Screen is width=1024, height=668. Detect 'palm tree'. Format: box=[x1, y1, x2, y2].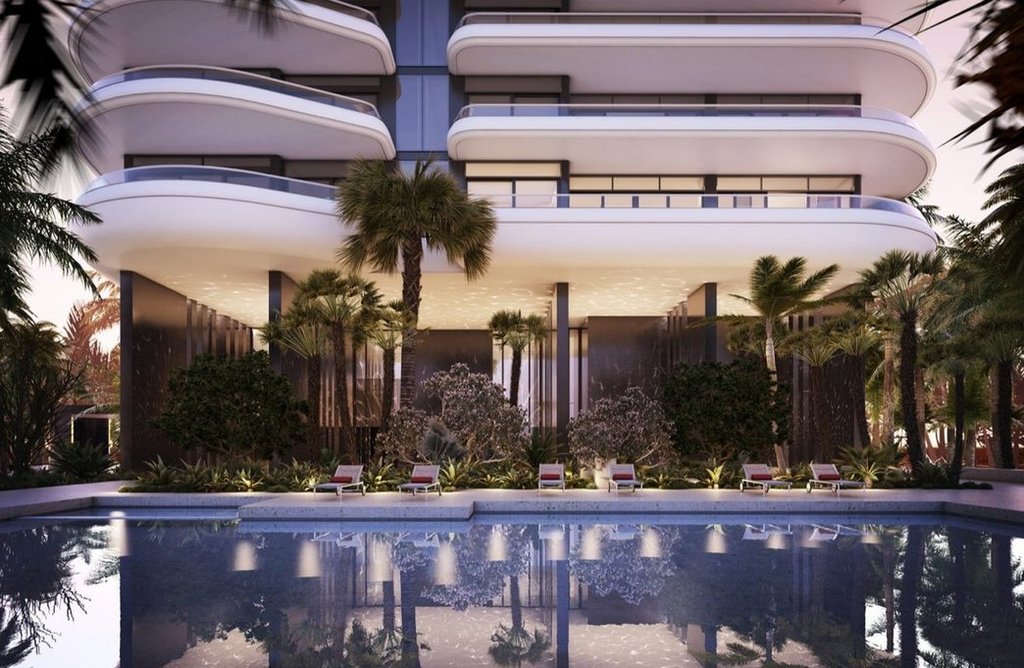
box=[727, 249, 788, 488].
